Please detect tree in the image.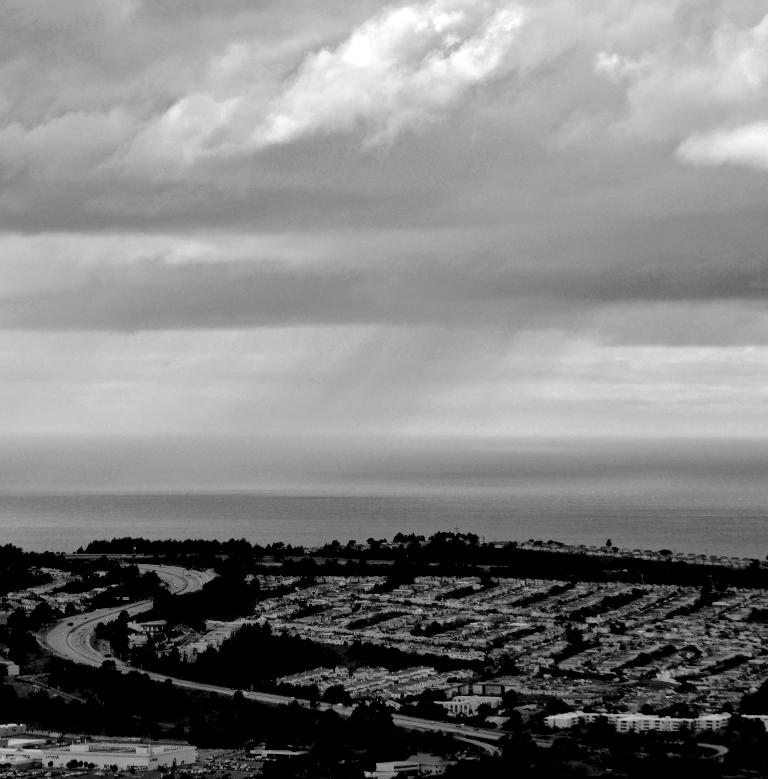
left=230, top=690, right=249, bottom=724.
